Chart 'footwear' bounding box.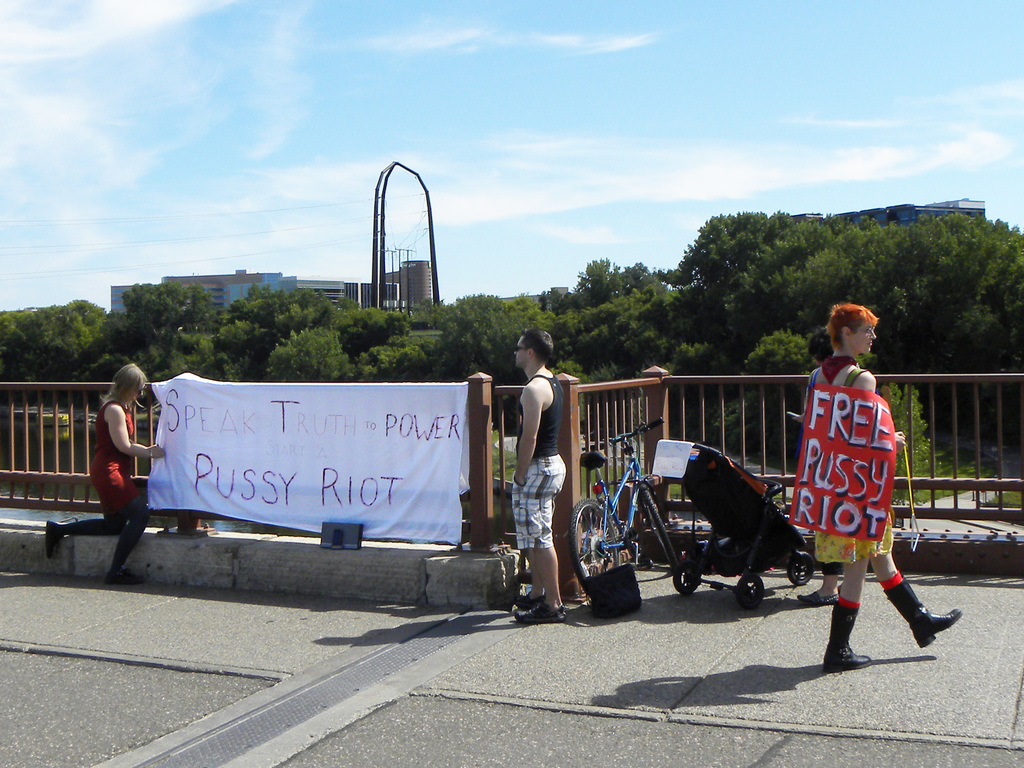
Charted: [left=515, top=600, right=565, bottom=620].
